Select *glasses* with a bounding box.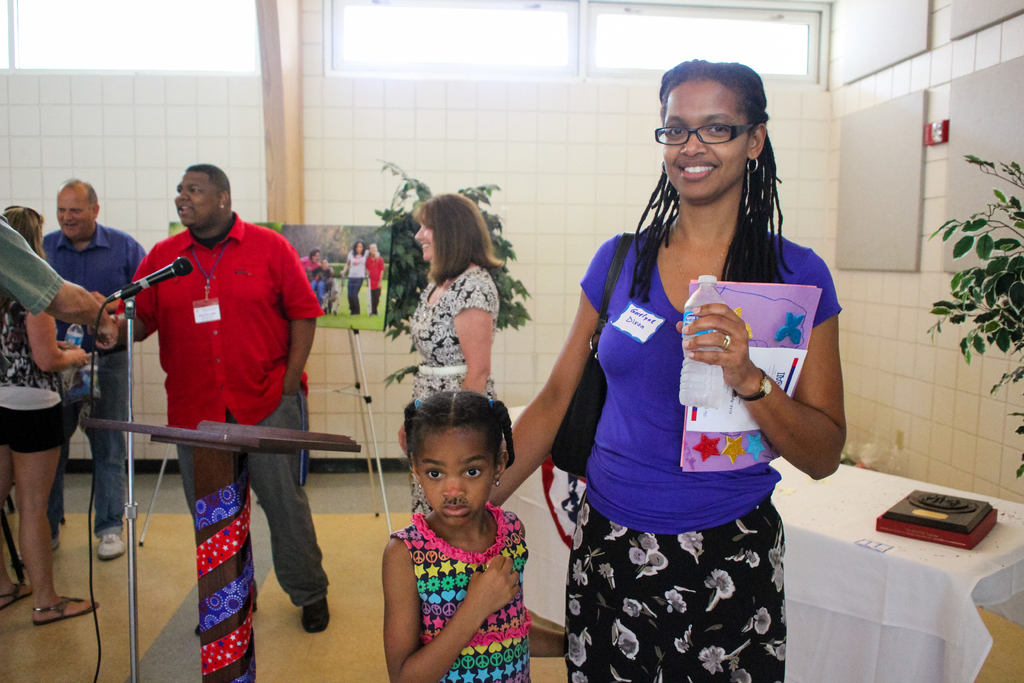
<region>659, 110, 766, 165</region>.
